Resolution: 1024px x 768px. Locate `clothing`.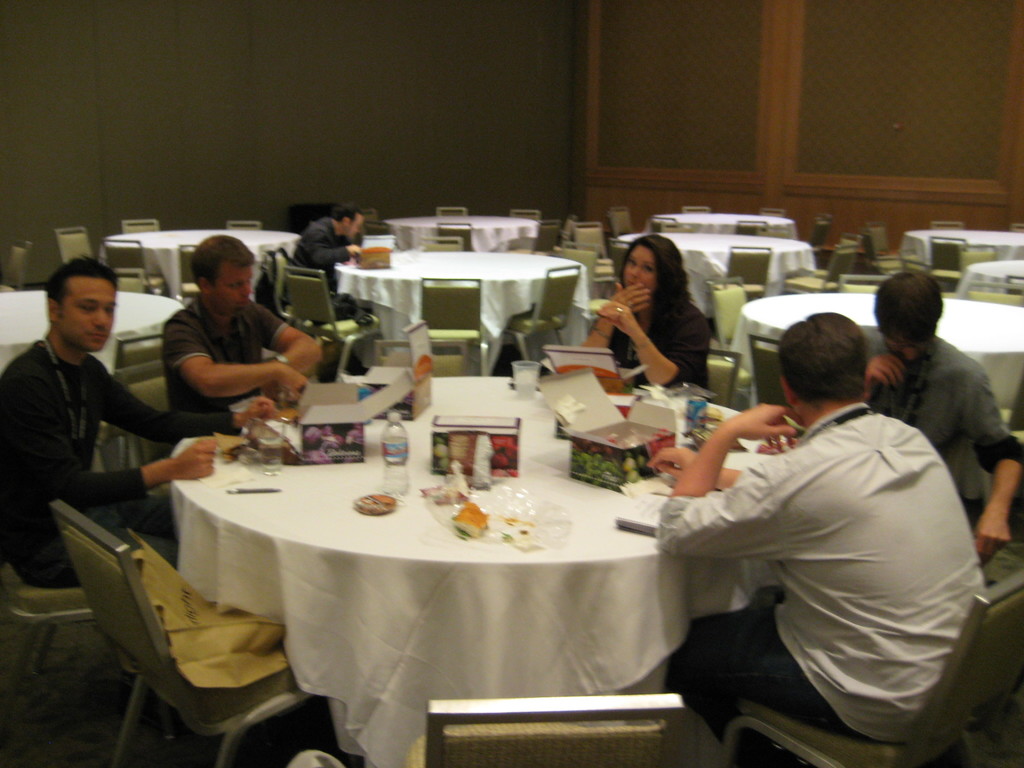
{"x1": 863, "y1": 336, "x2": 1023, "y2": 476}.
